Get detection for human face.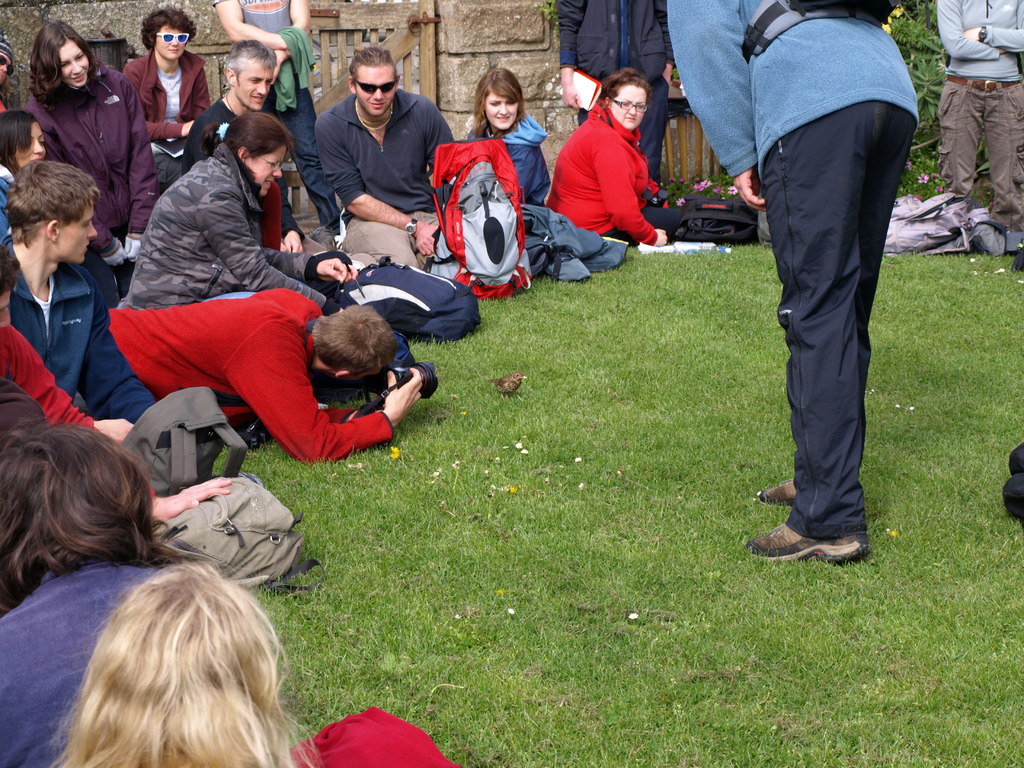
Detection: 246 150 285 196.
